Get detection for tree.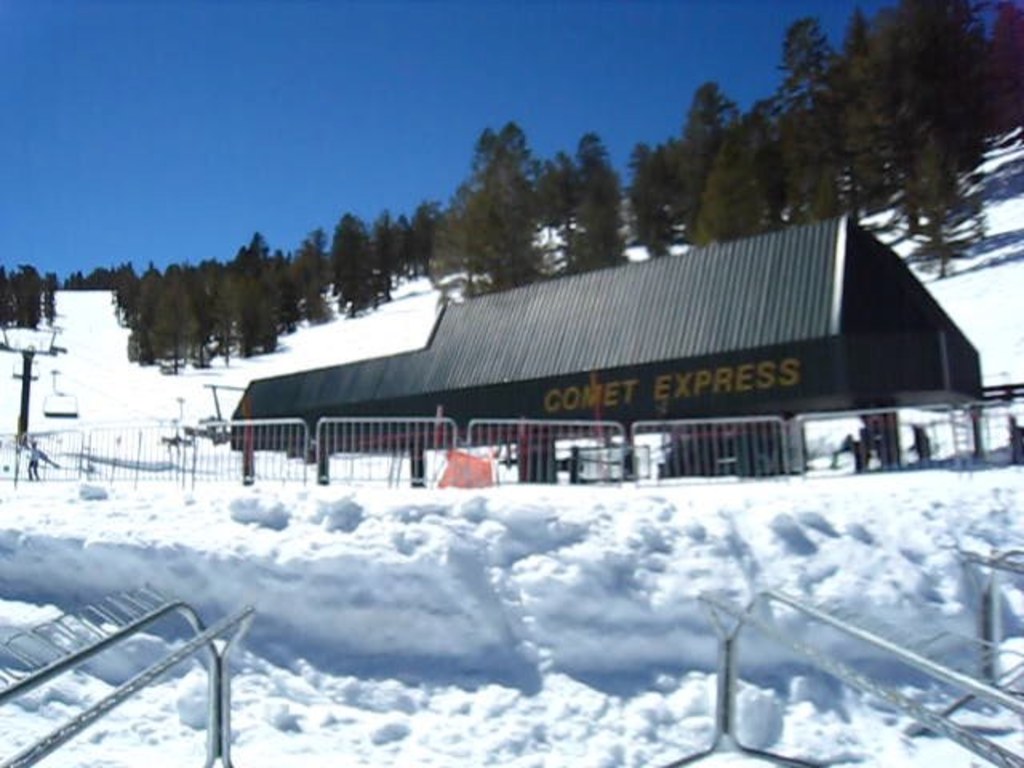
Detection: 325,205,378,317.
